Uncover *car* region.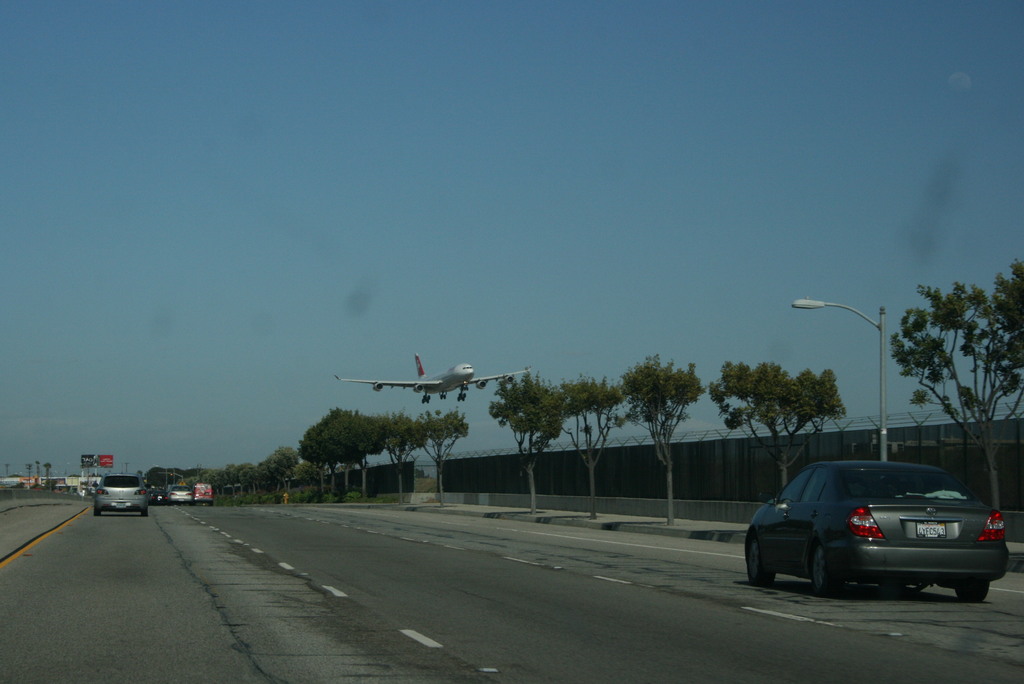
Uncovered: bbox=[193, 484, 214, 507].
